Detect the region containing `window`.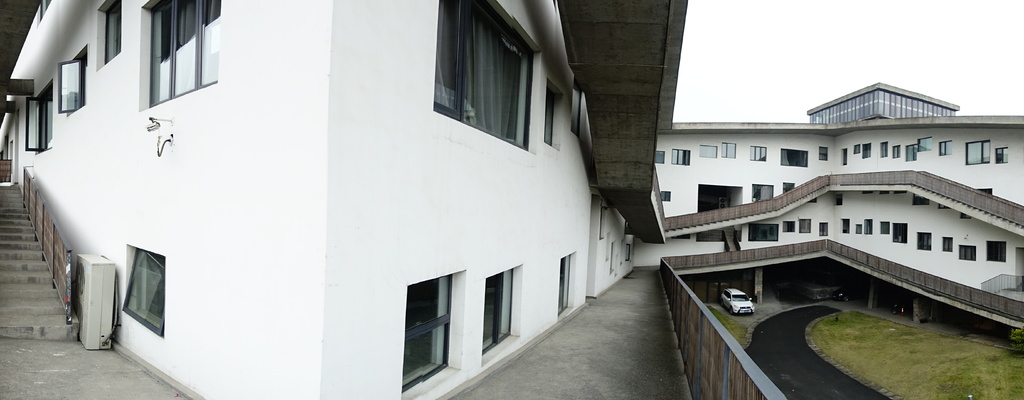
(863,219,873,234).
